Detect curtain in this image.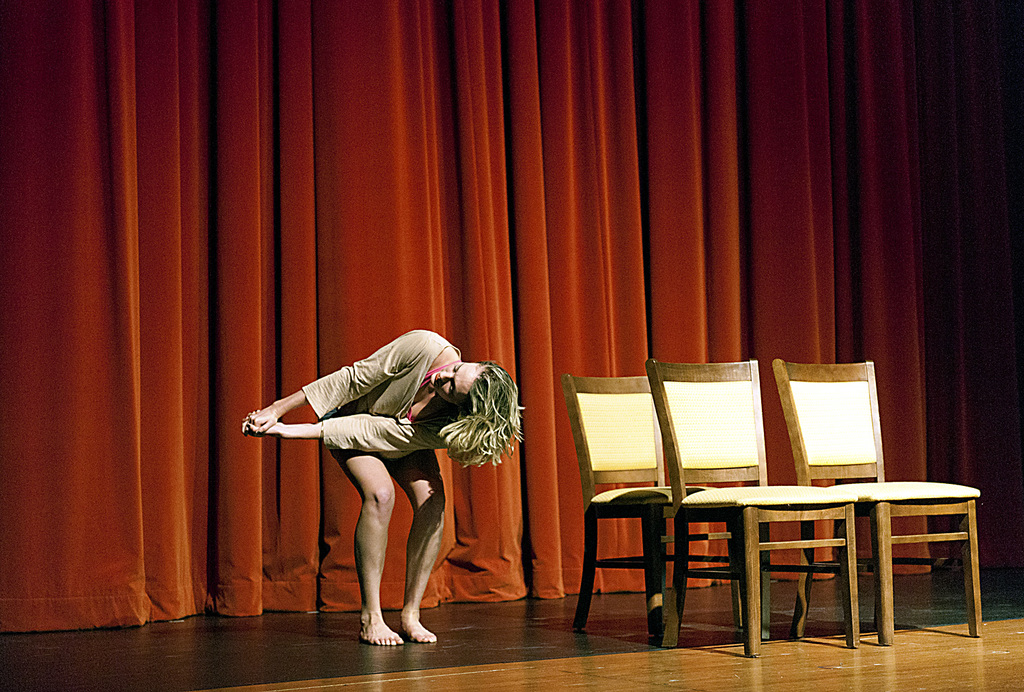
Detection: [0,0,1023,635].
